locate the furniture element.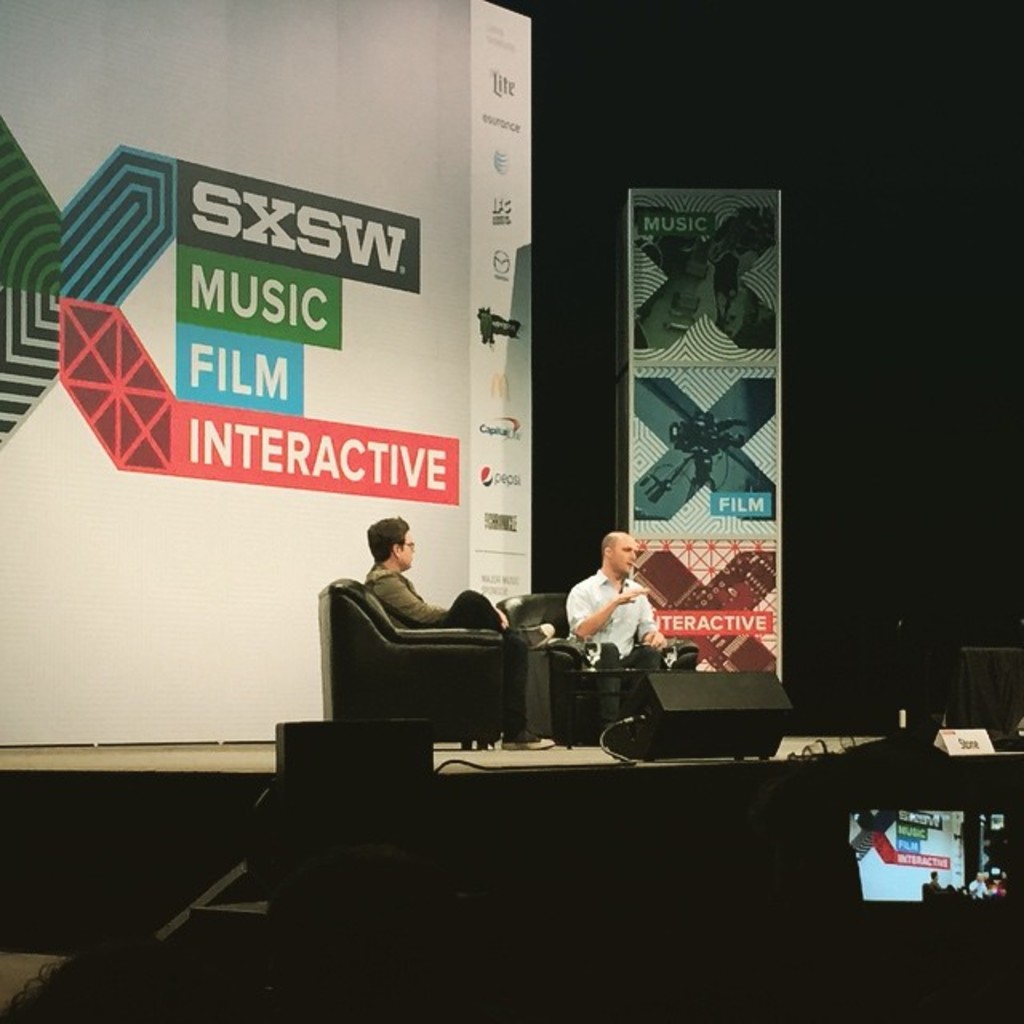
Element bbox: <box>318,578,507,747</box>.
